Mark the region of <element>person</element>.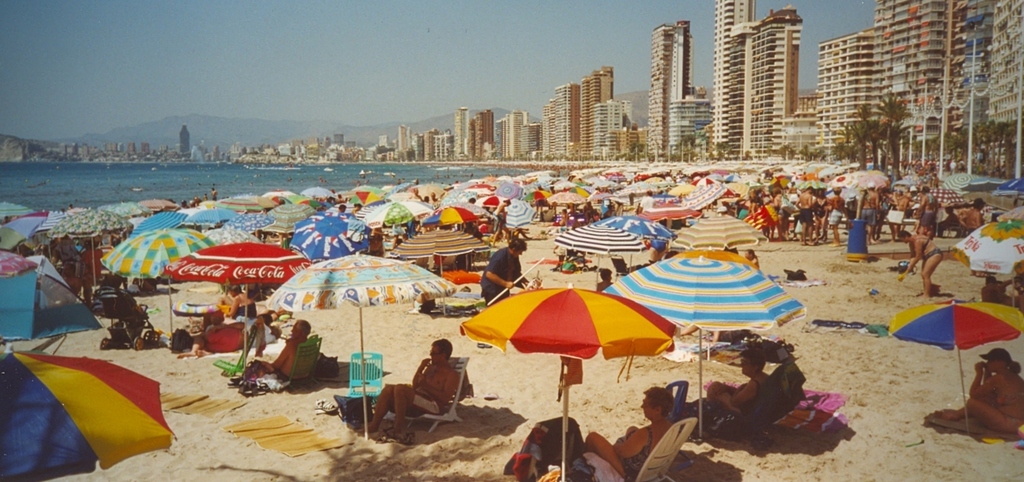
Region: x1=334, y1=203, x2=343, y2=215.
